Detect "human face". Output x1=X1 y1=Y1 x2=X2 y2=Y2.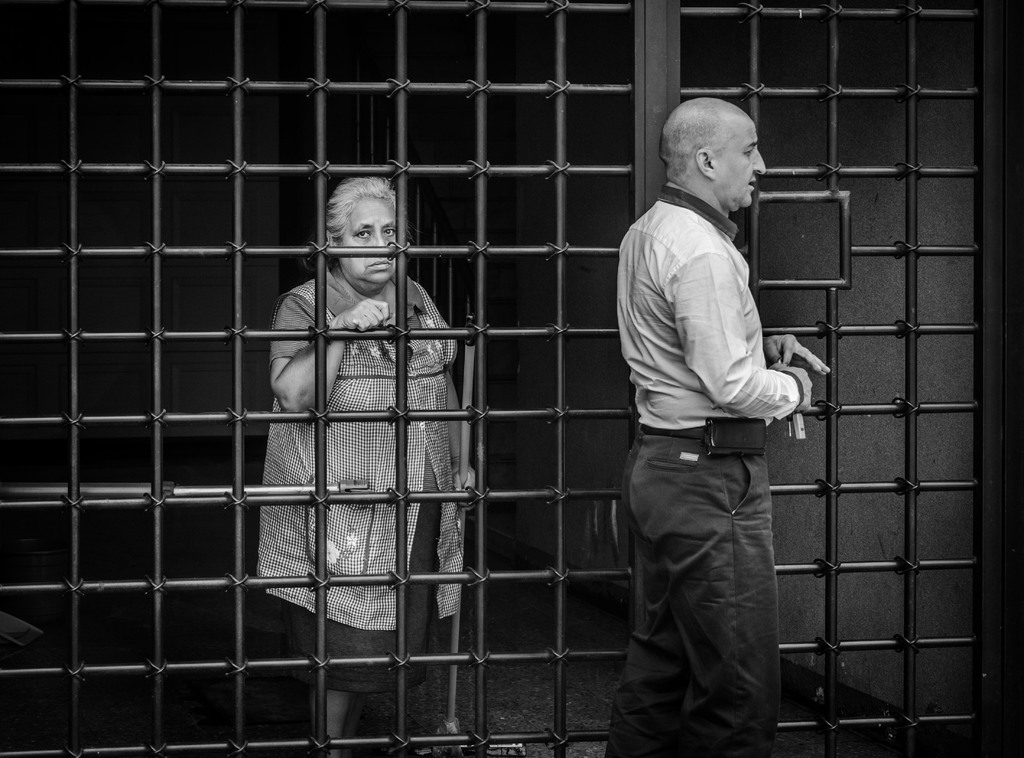
x1=715 y1=103 x2=763 y2=210.
